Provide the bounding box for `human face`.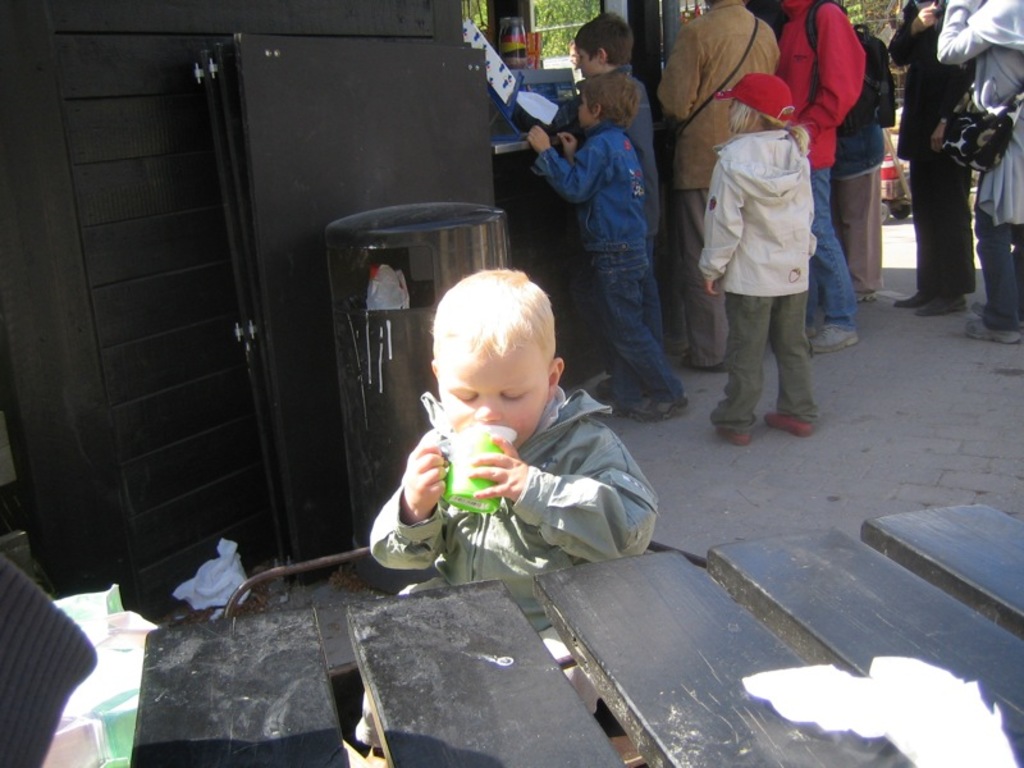
Rect(440, 337, 557, 439).
